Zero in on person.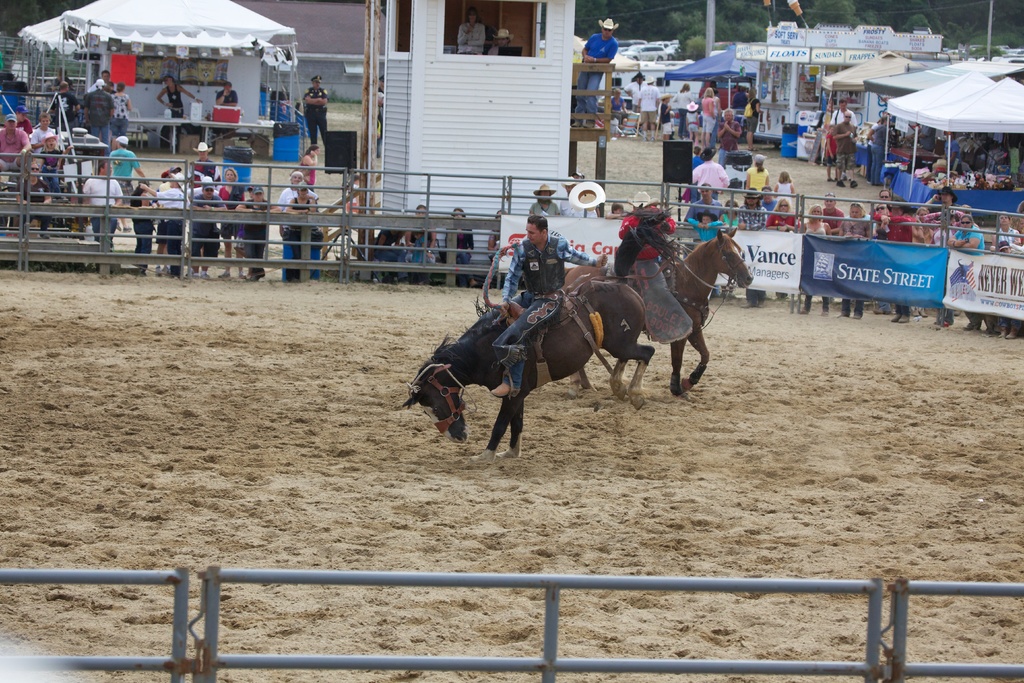
Zeroed in: 487/211/531/288.
